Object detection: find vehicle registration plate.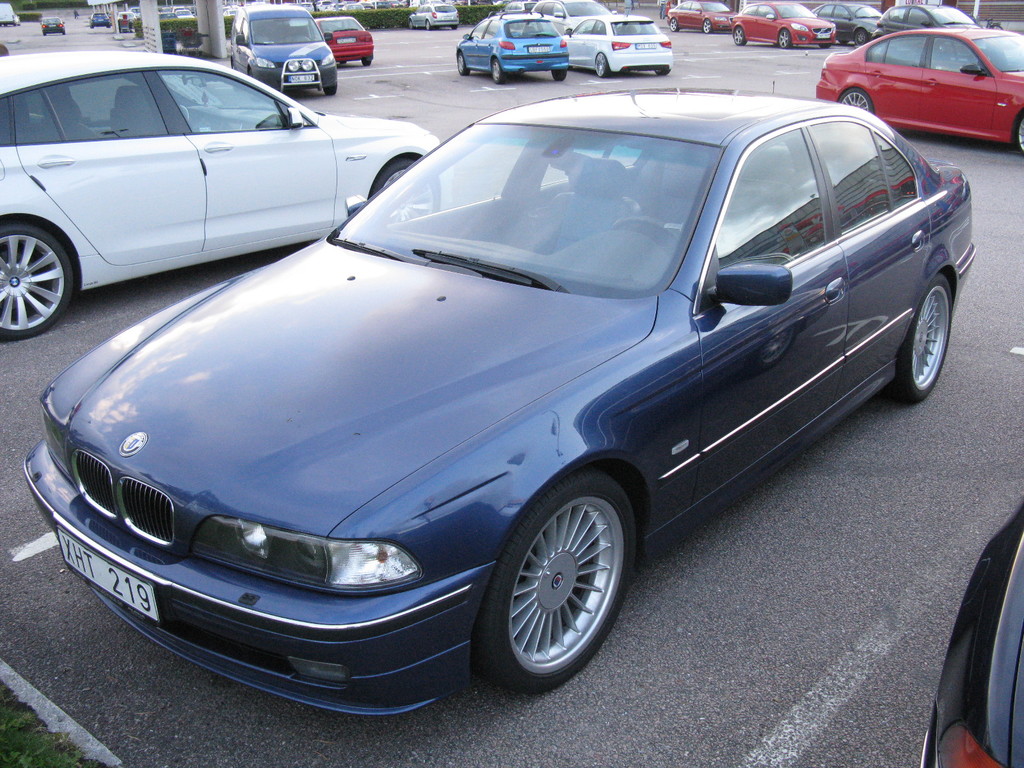
crop(56, 527, 157, 619).
